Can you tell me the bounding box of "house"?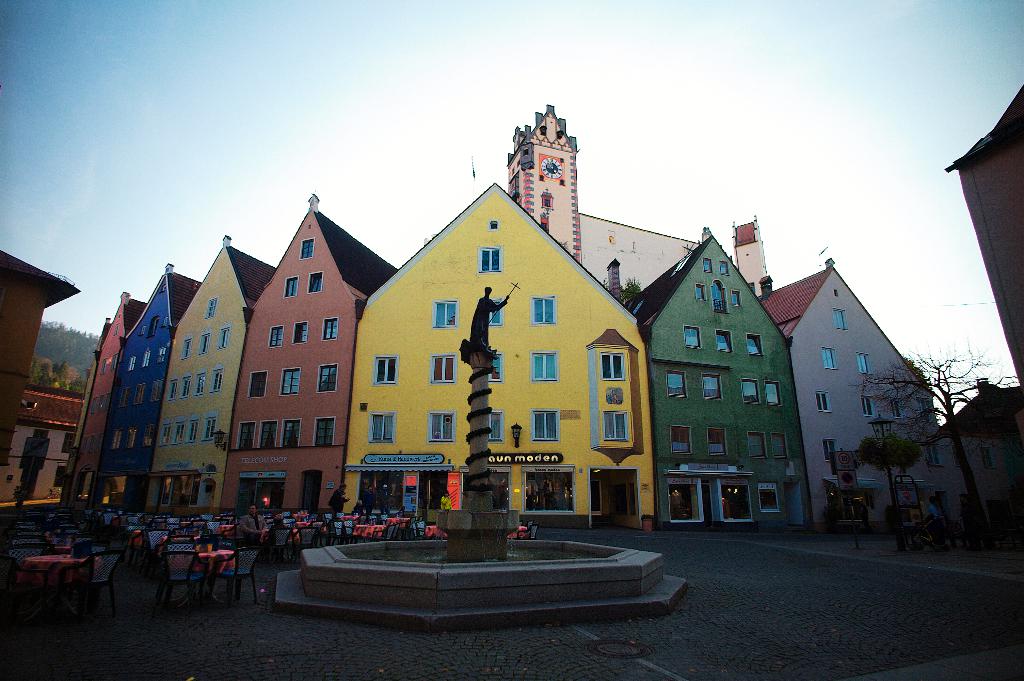
pyautogui.locateOnScreen(145, 234, 278, 516).
